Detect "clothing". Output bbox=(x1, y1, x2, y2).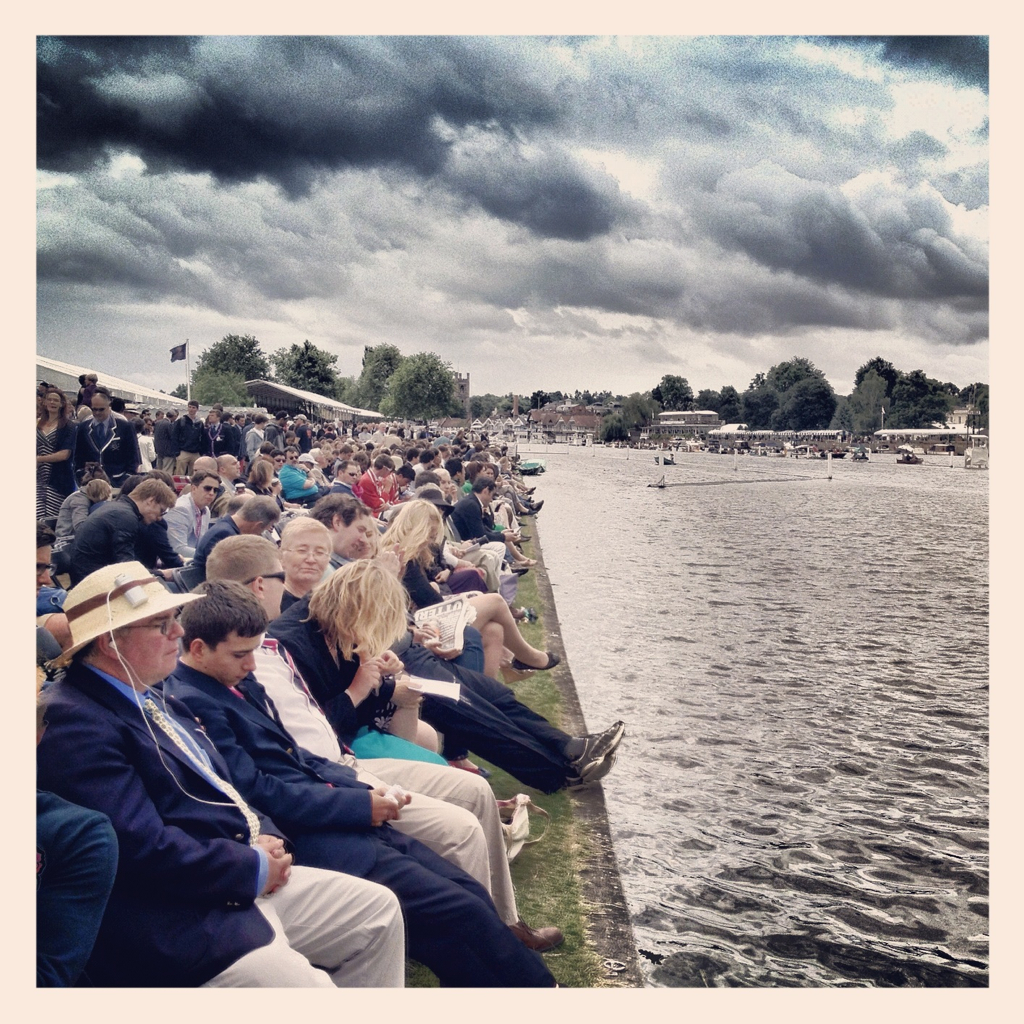
bbox=(172, 494, 230, 558).
